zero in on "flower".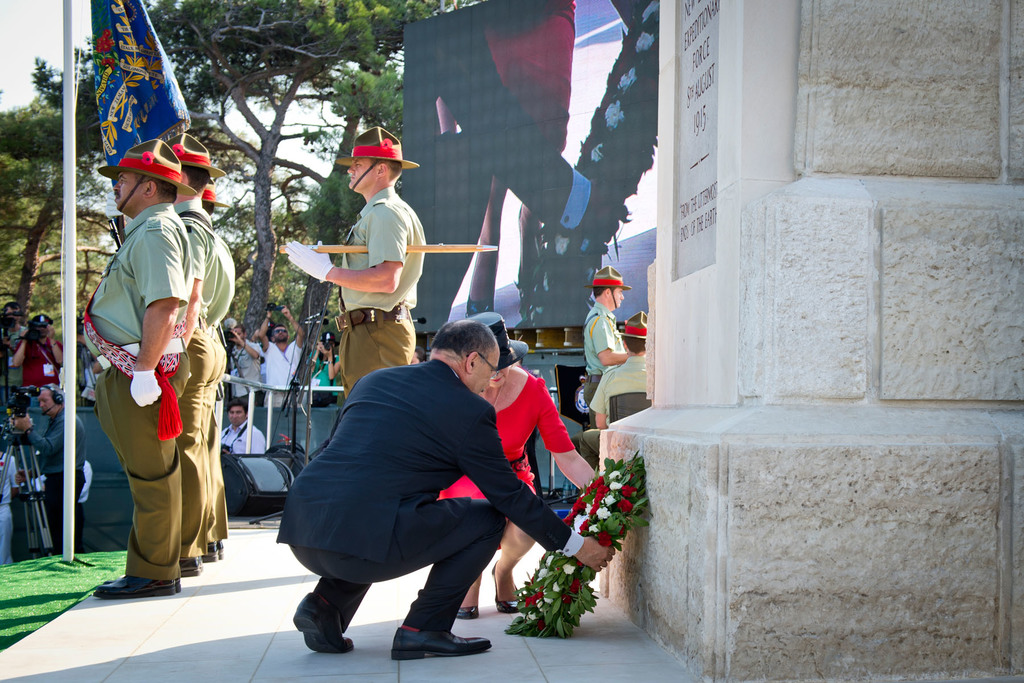
Zeroed in: region(592, 509, 605, 523).
